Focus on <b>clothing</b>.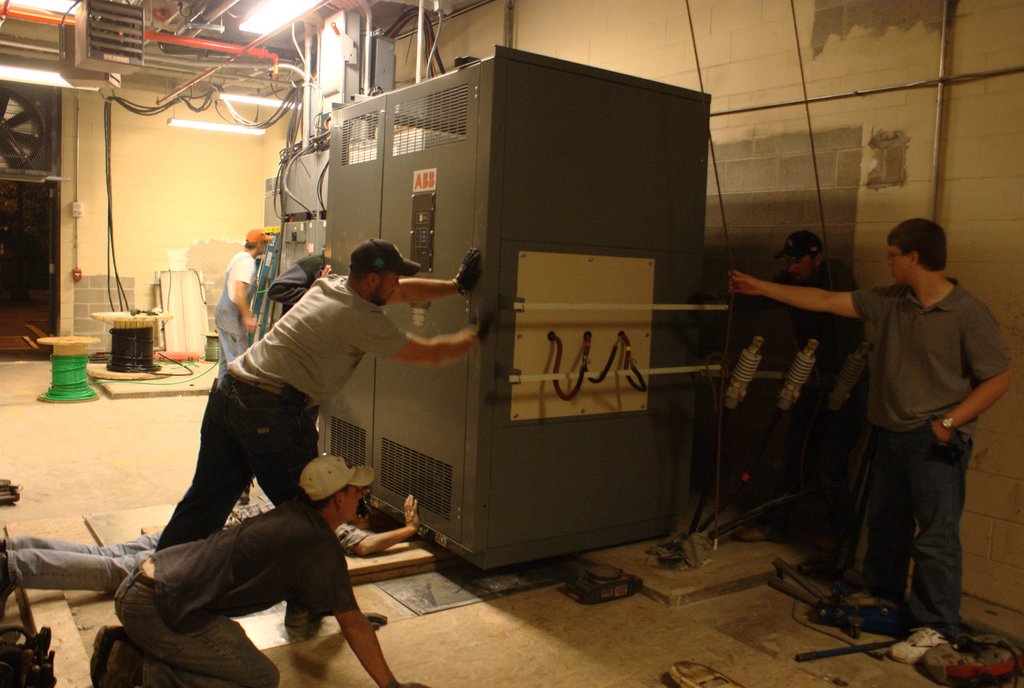
Focused at (left=0, top=536, right=369, bottom=595).
